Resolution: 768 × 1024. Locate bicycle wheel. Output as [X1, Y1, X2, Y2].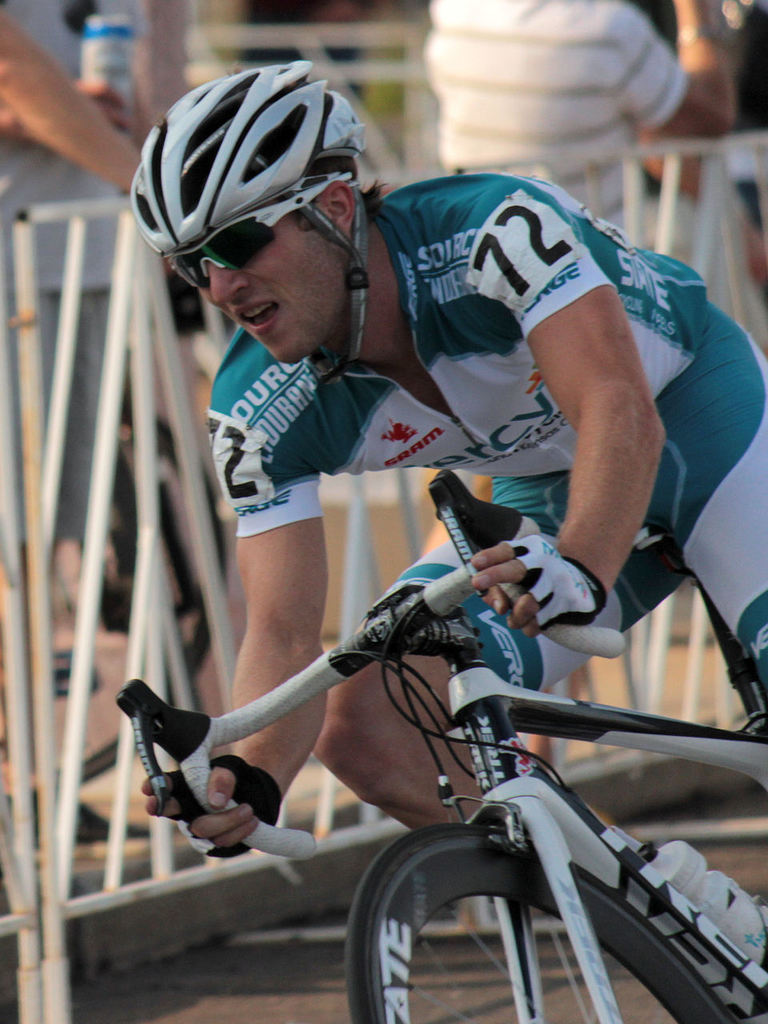
[346, 823, 737, 1021].
